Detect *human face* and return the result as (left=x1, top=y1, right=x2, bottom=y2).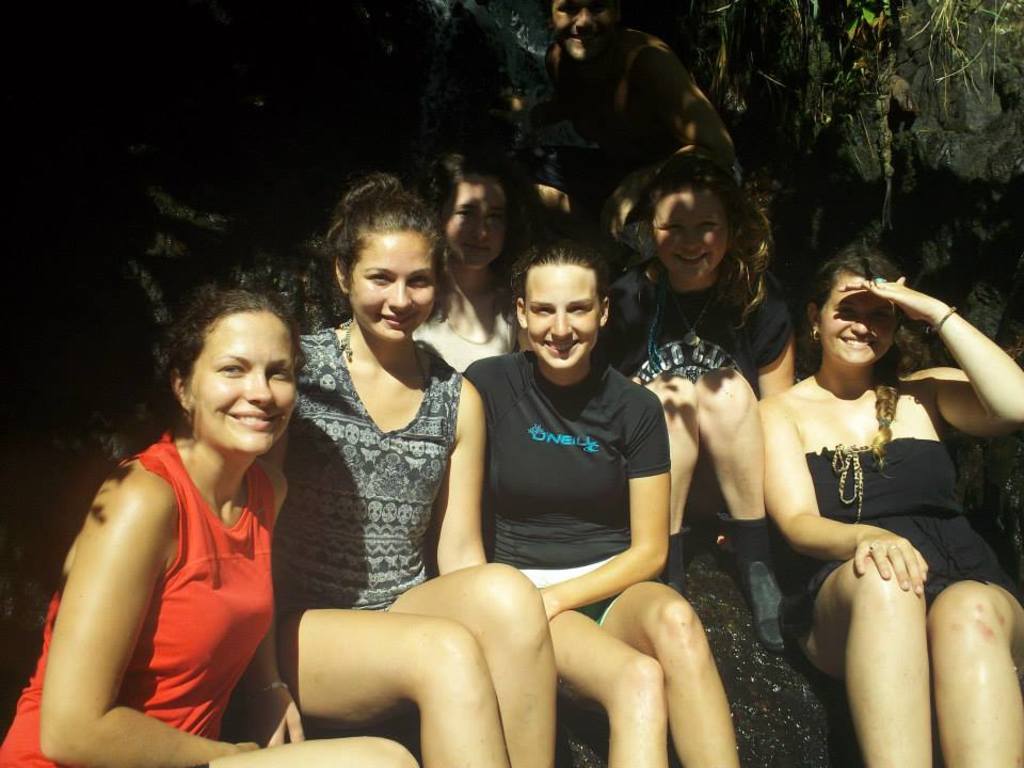
(left=549, top=0, right=618, bottom=51).
